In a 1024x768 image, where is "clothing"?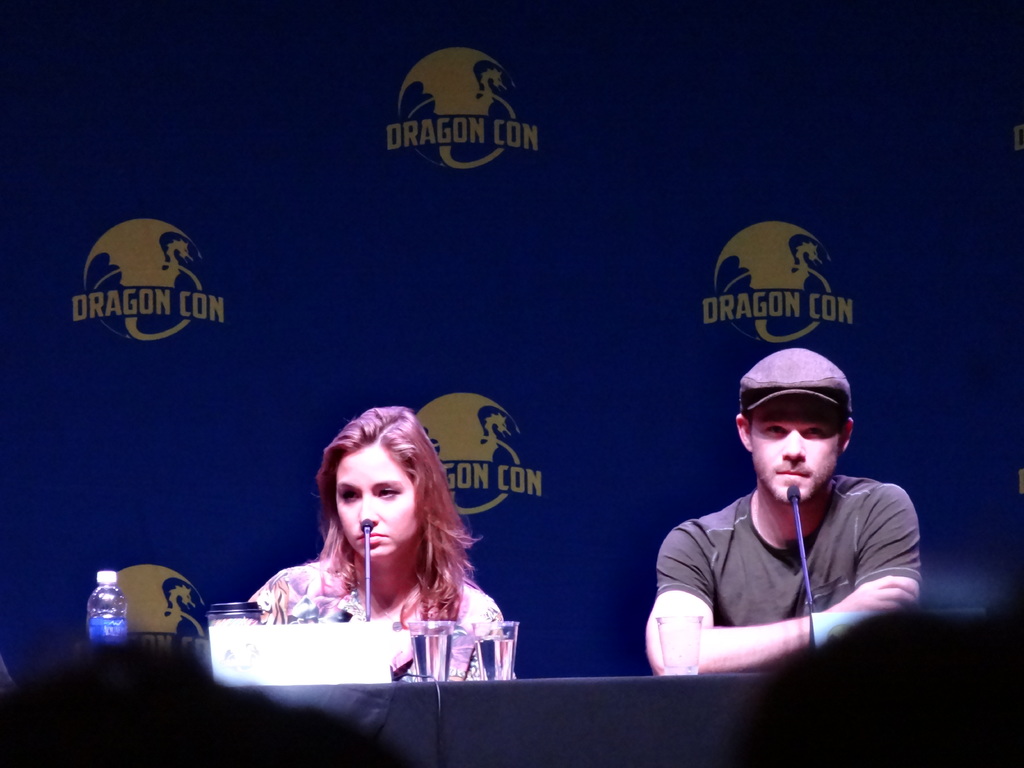
bbox=[241, 561, 505, 628].
